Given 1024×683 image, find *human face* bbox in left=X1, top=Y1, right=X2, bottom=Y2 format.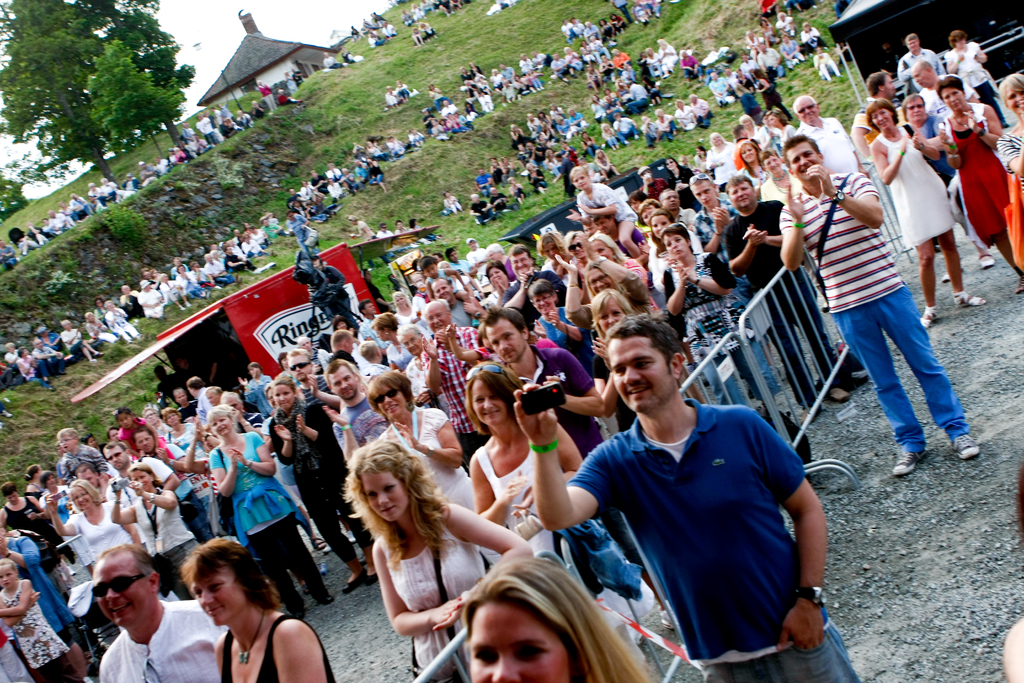
left=328, top=361, right=356, bottom=399.
